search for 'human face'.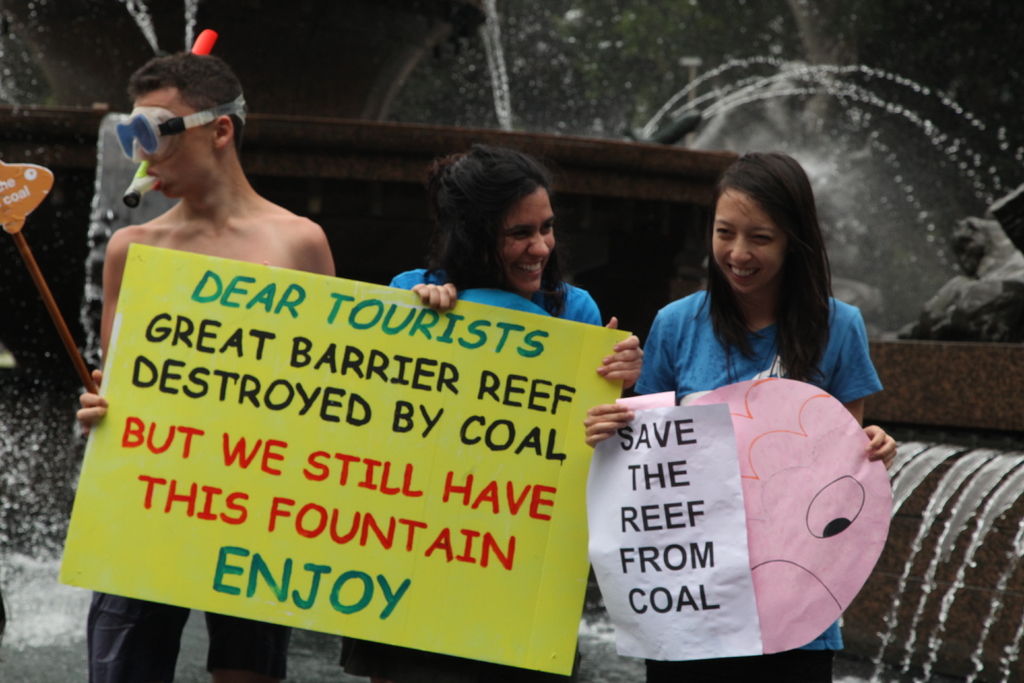
Found at {"x1": 132, "y1": 84, "x2": 208, "y2": 201}.
